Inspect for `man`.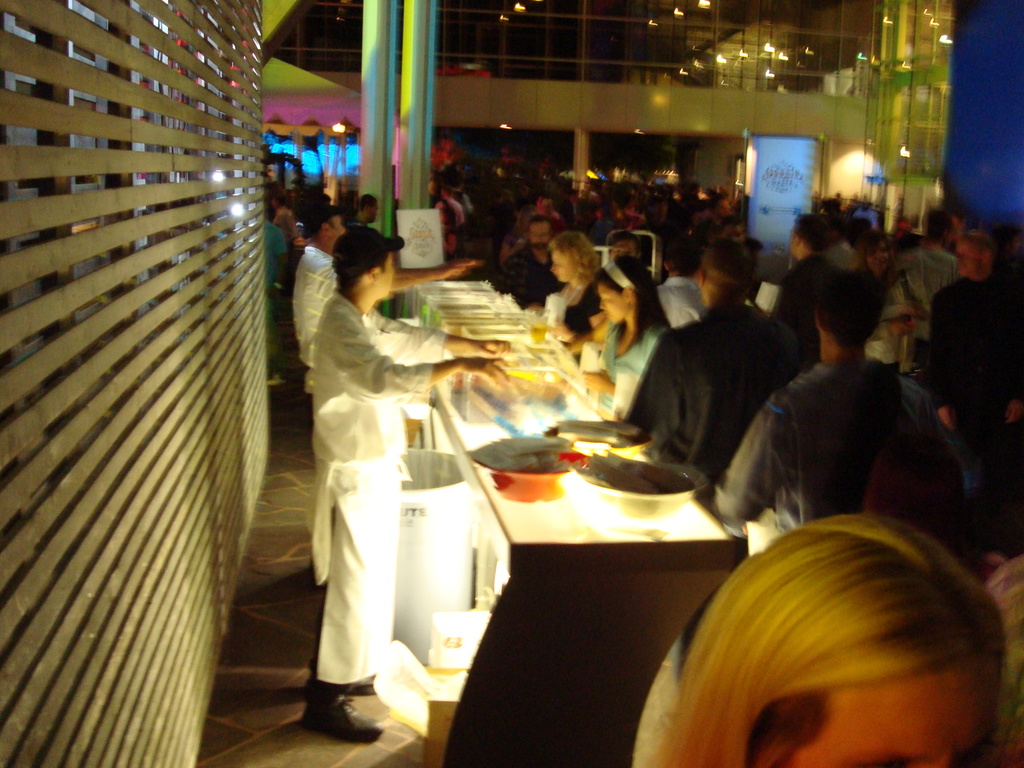
Inspection: [x1=348, y1=196, x2=378, y2=229].
